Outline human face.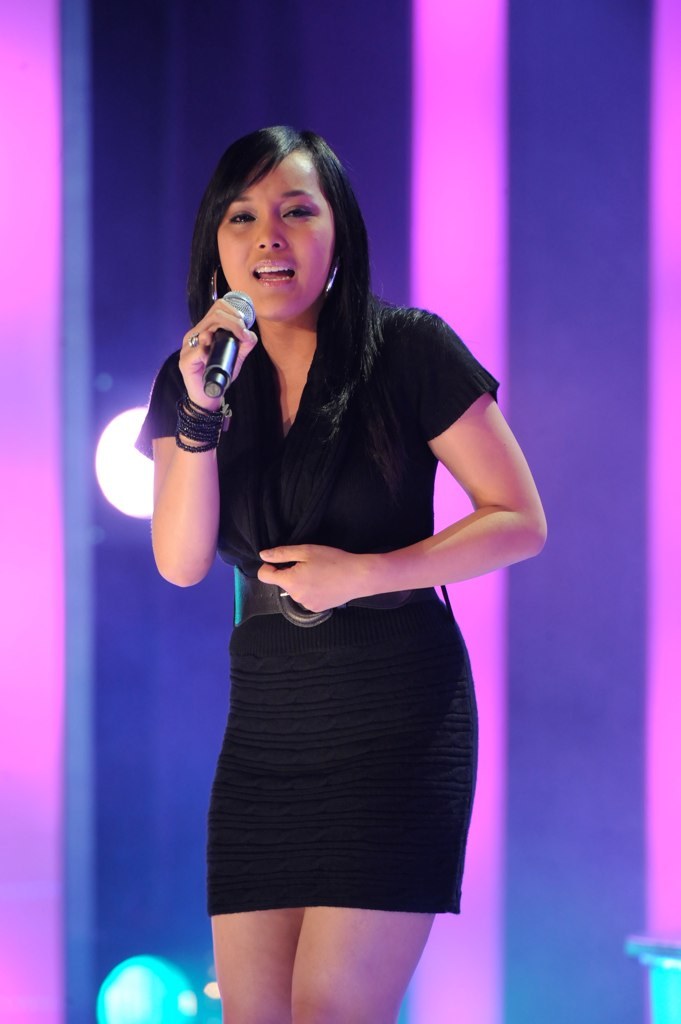
Outline: (215, 152, 332, 322).
